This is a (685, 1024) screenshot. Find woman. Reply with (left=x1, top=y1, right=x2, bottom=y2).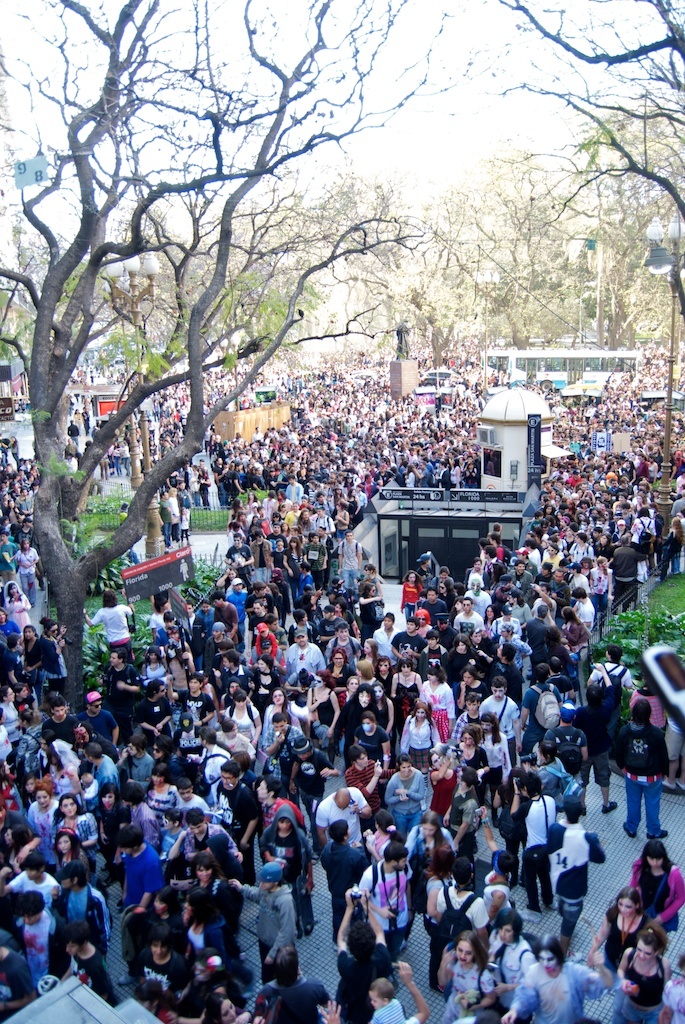
(left=416, top=663, right=455, bottom=741).
